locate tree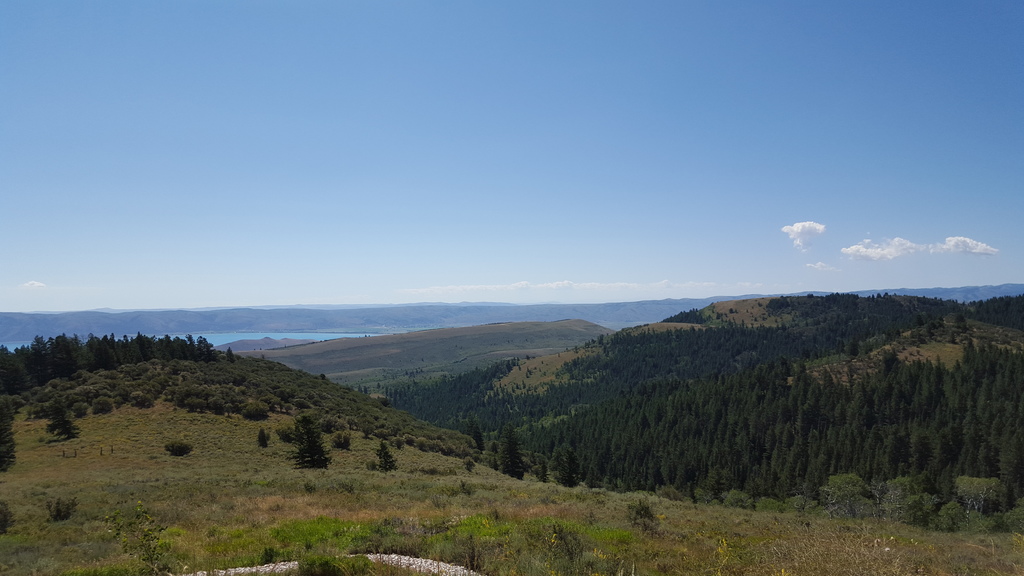
left=295, top=417, right=330, bottom=472
